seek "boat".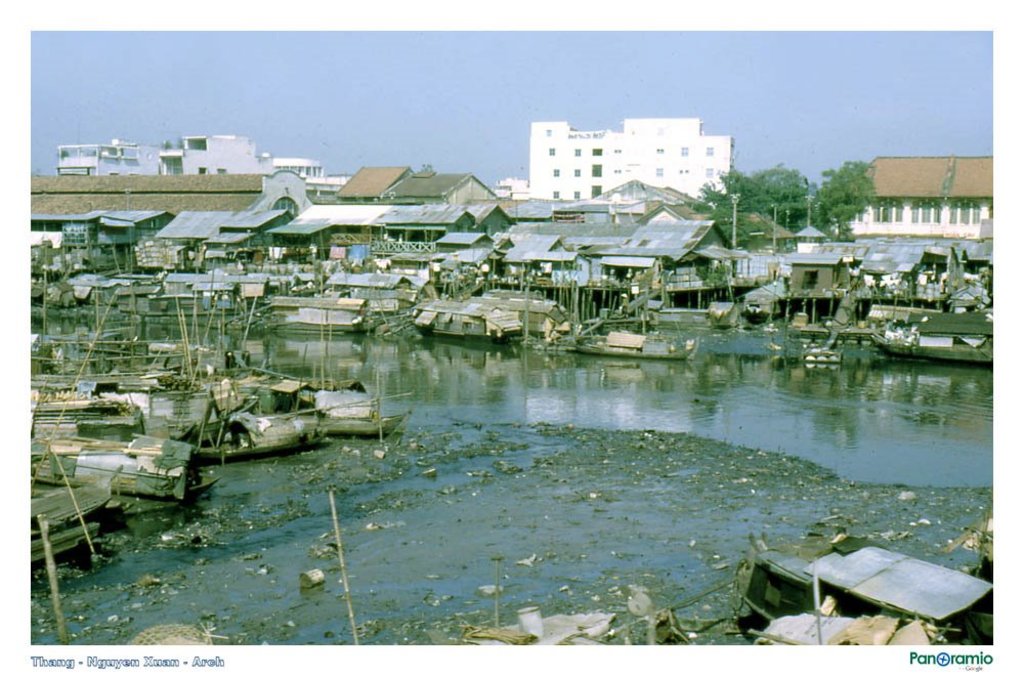
Rect(403, 296, 527, 346).
